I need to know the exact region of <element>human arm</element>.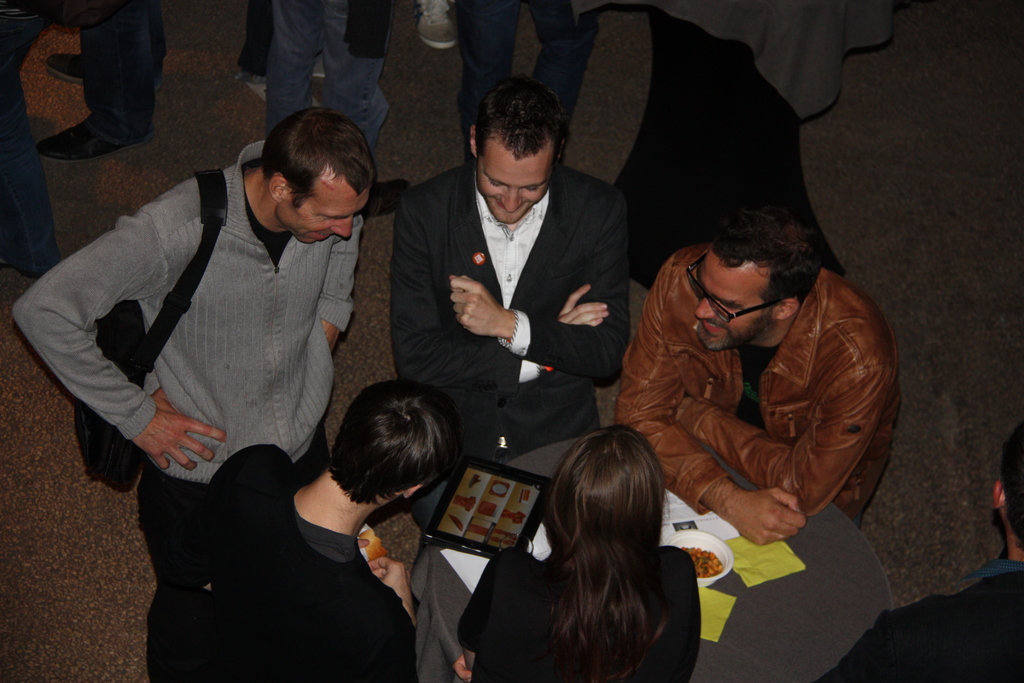
Region: (x1=667, y1=352, x2=881, y2=516).
